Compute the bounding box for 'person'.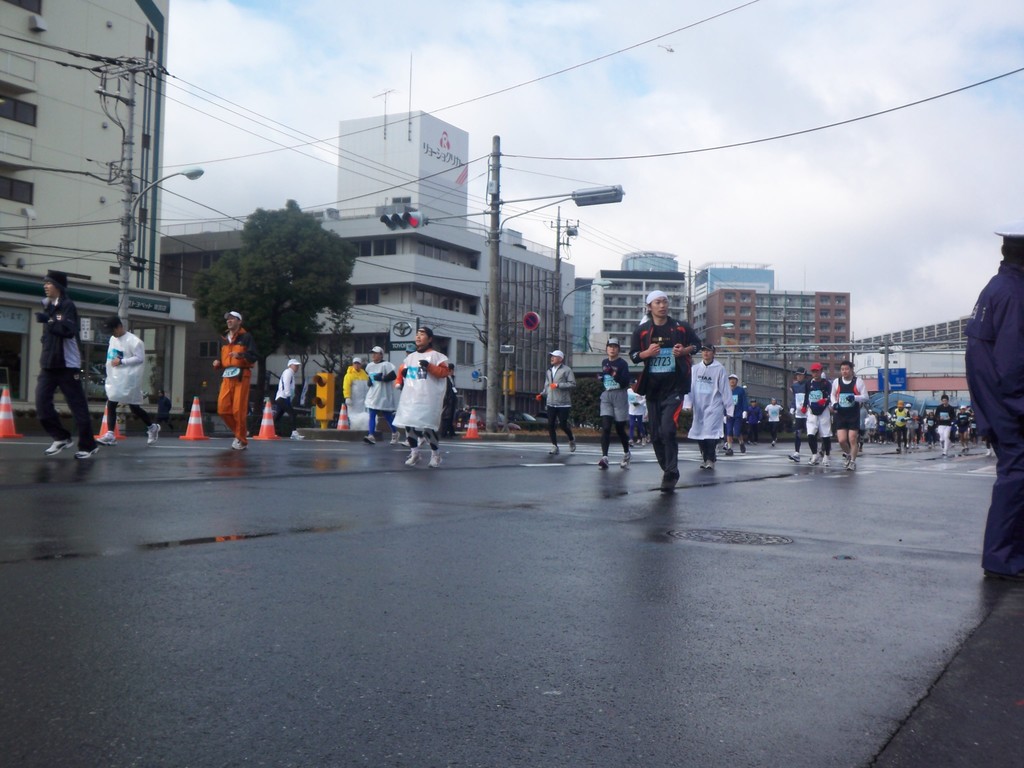
[676,335,744,487].
